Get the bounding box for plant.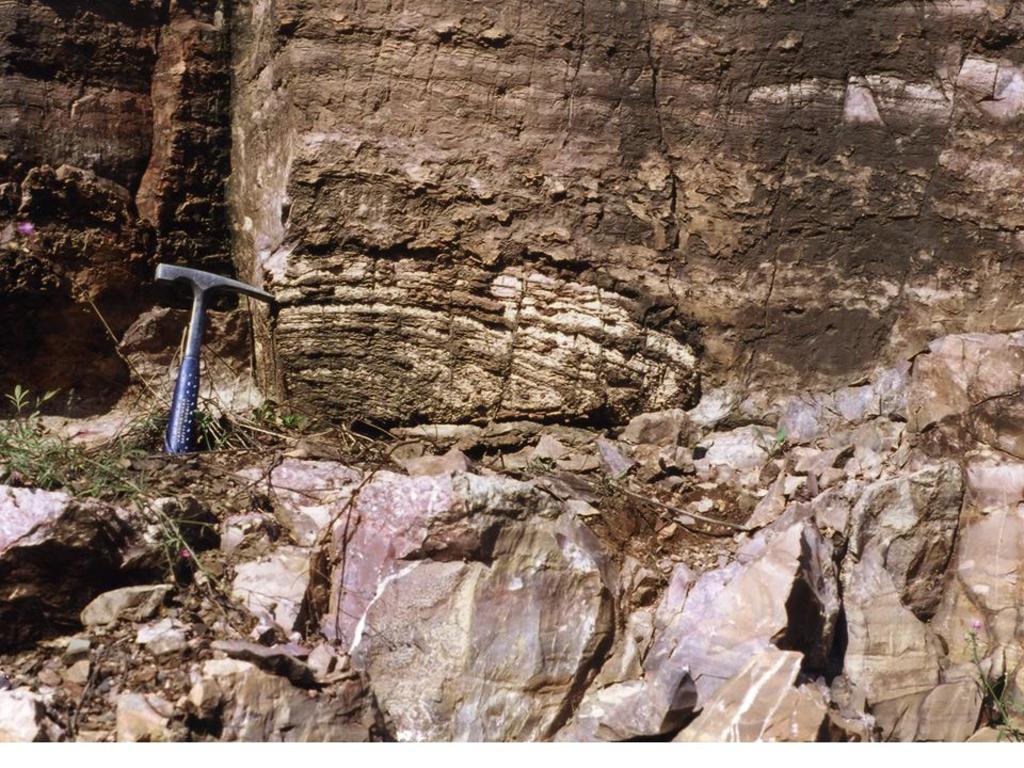
[x1=746, y1=426, x2=784, y2=459].
